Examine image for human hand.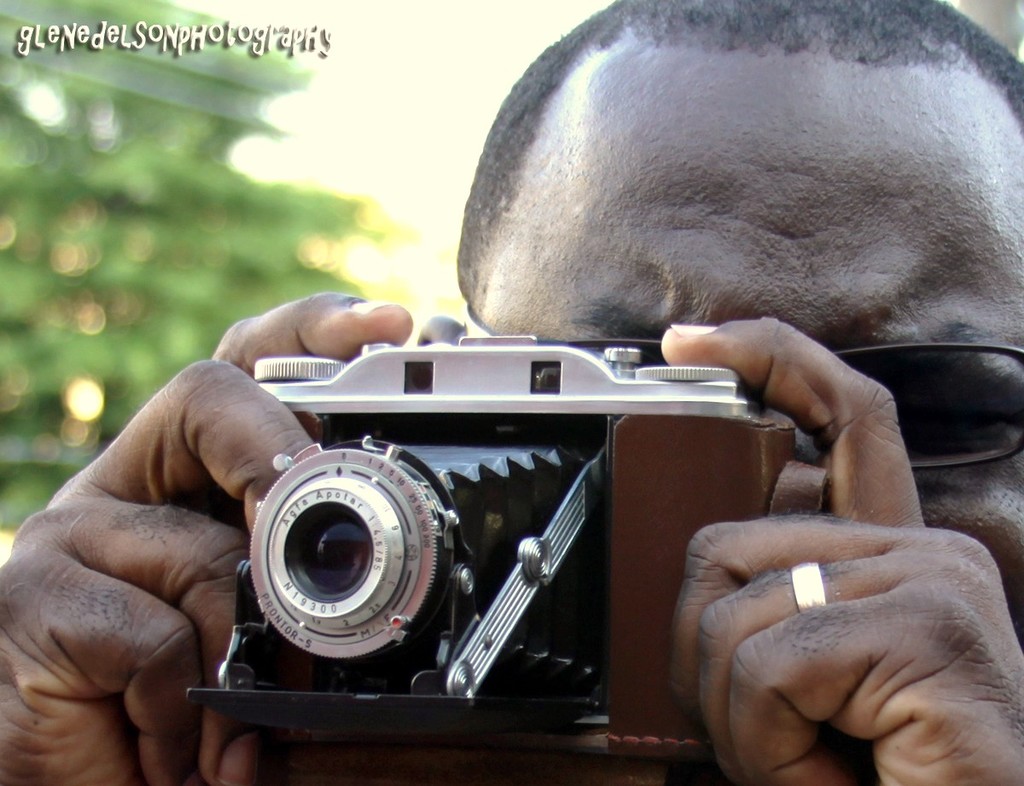
Examination result: crop(0, 324, 273, 785).
